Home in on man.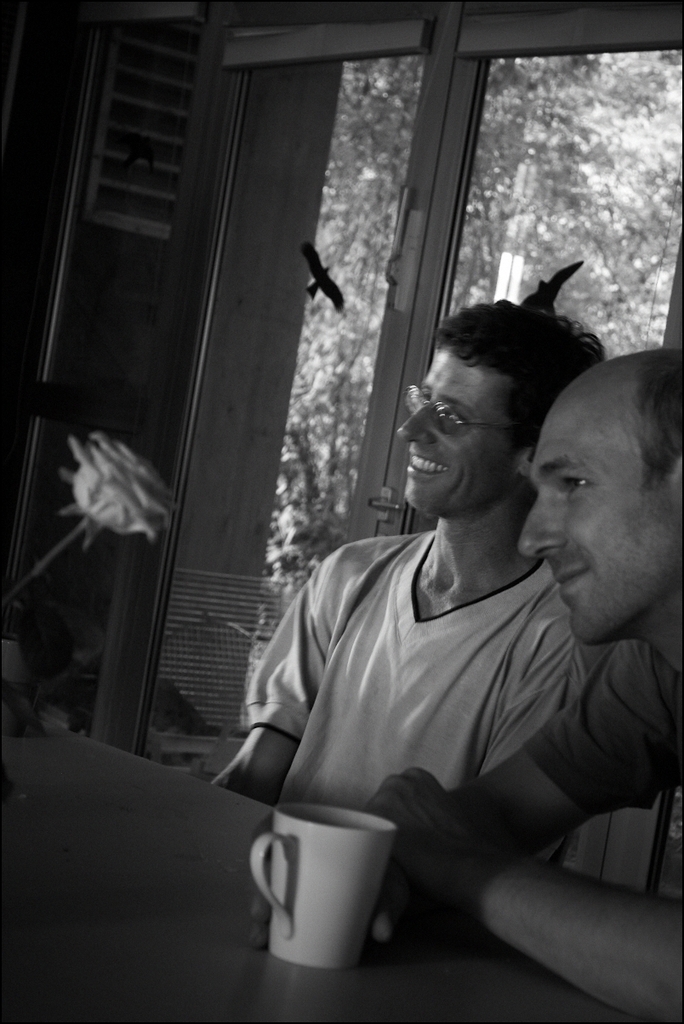
Homed in at (left=249, top=340, right=683, bottom=1023).
